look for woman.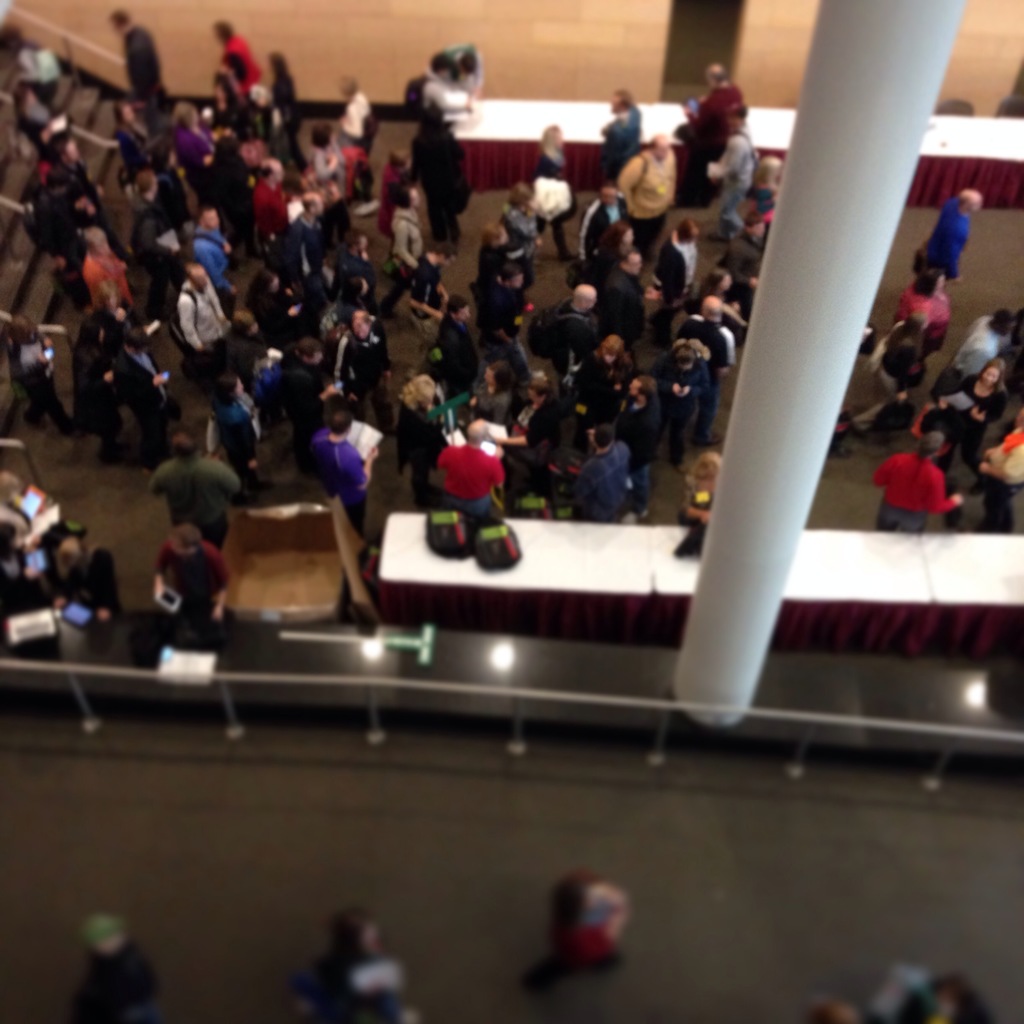
Found: 865:309:927:384.
